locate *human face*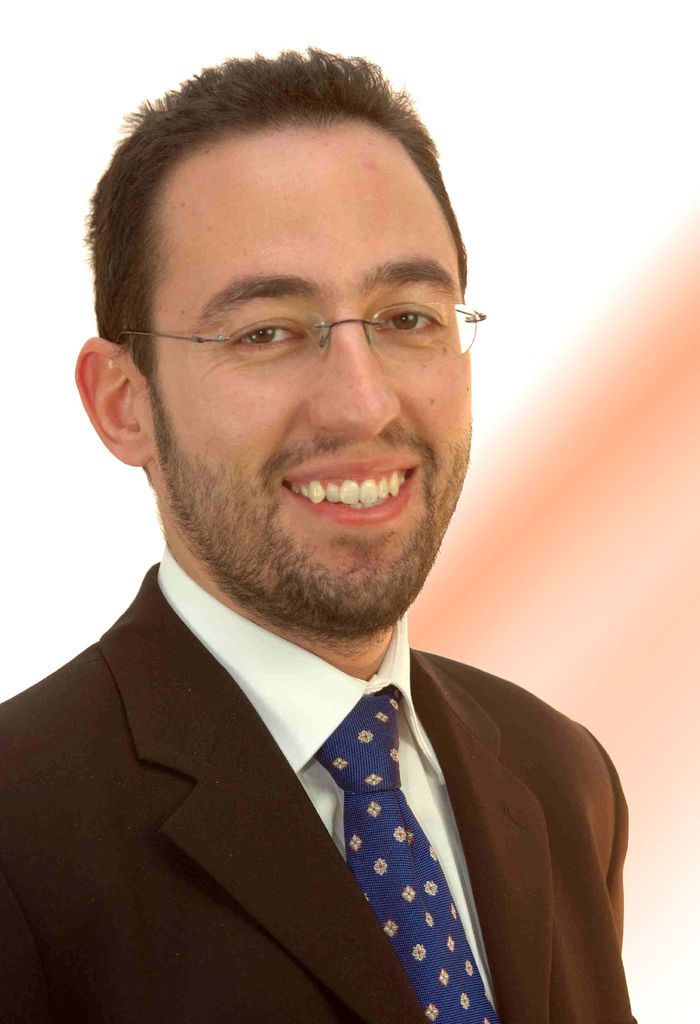
(133, 109, 471, 637)
